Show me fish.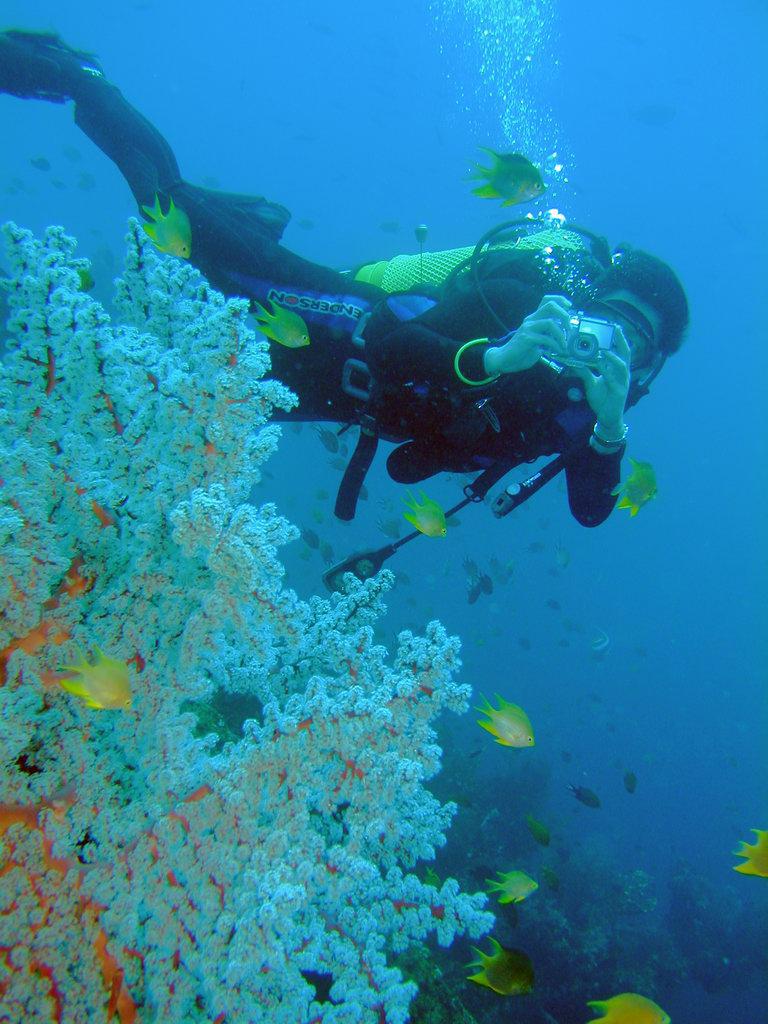
fish is here: bbox(584, 989, 673, 1023).
